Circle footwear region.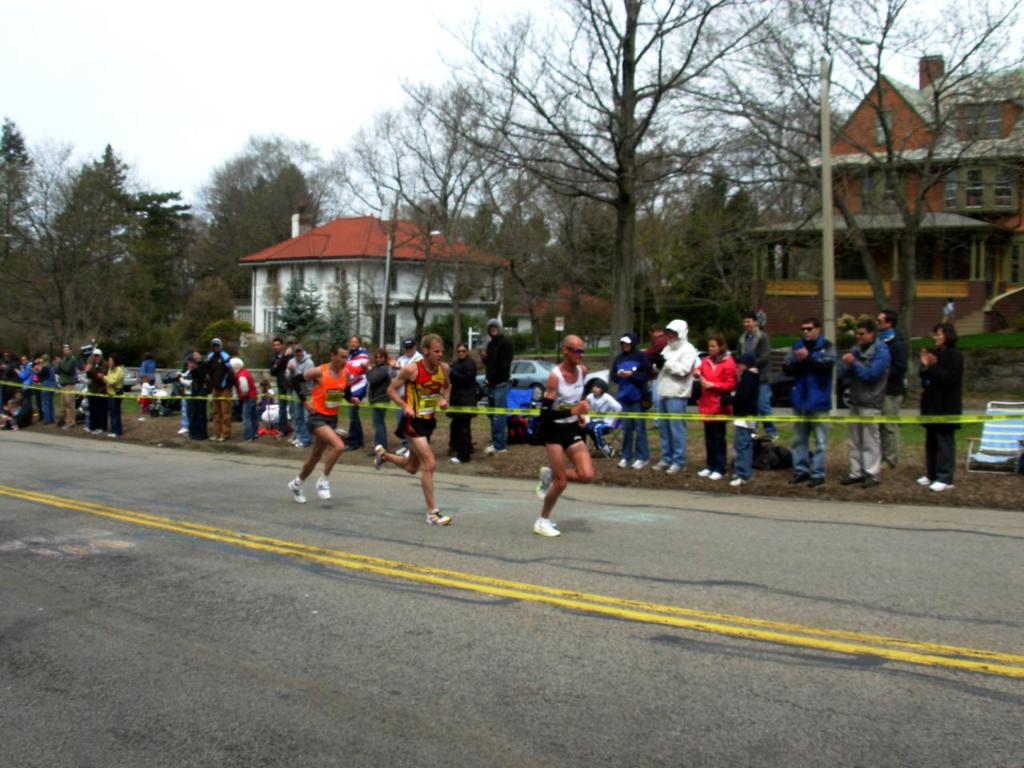
Region: 402/442/414/457.
